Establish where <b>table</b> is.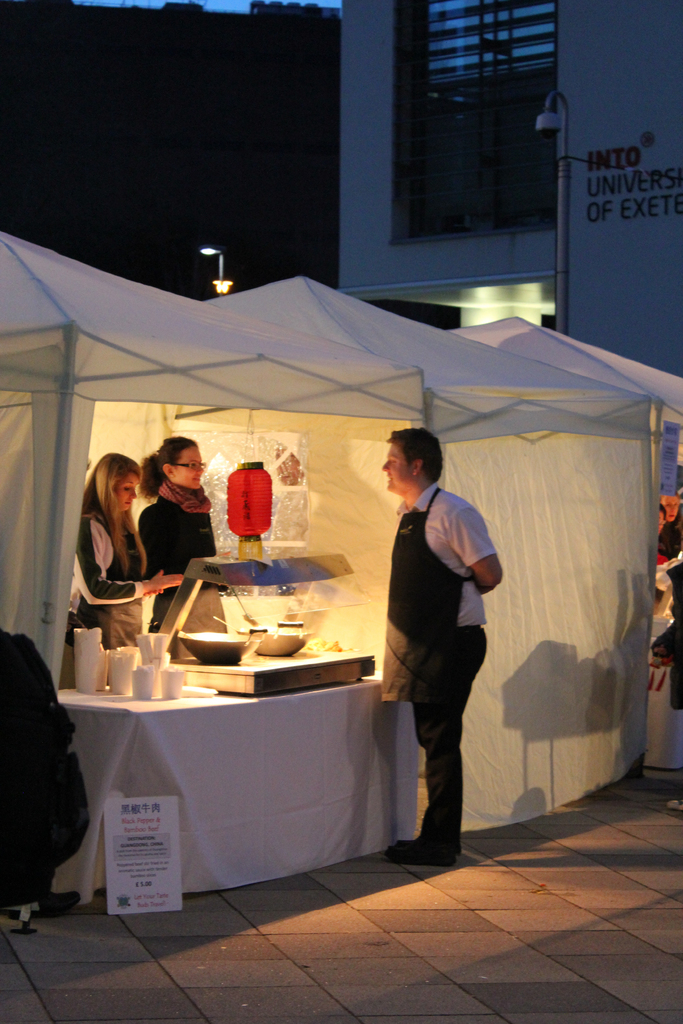
Established at bbox=(55, 667, 400, 899).
